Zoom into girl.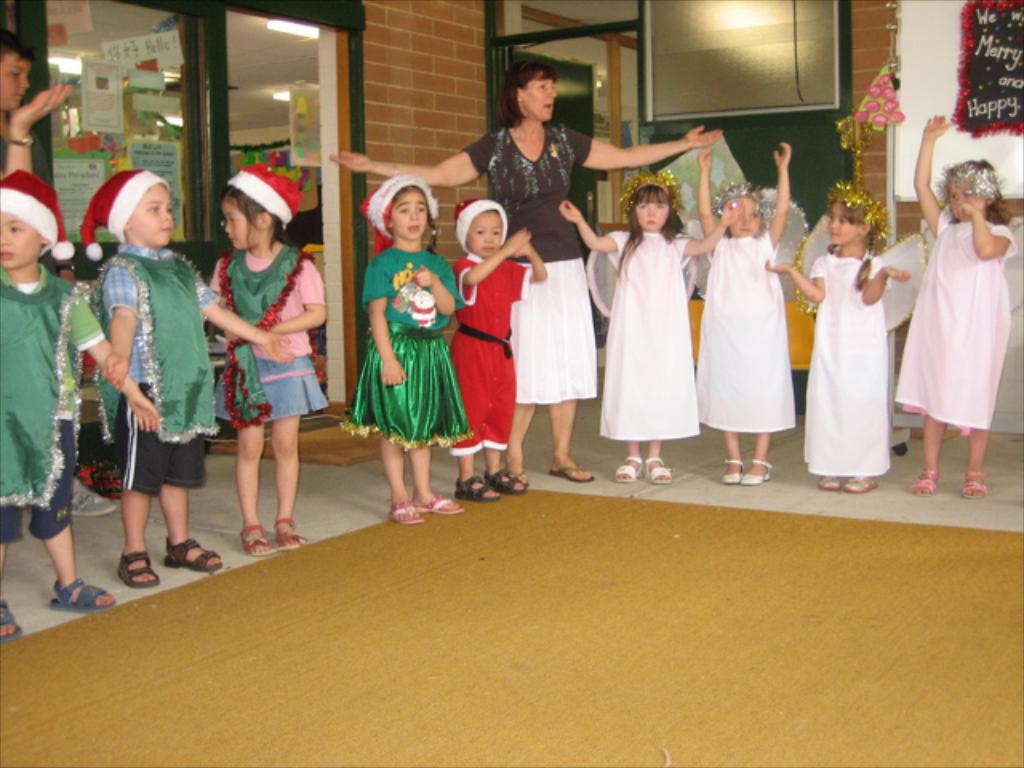
Zoom target: 560/181/726/485.
